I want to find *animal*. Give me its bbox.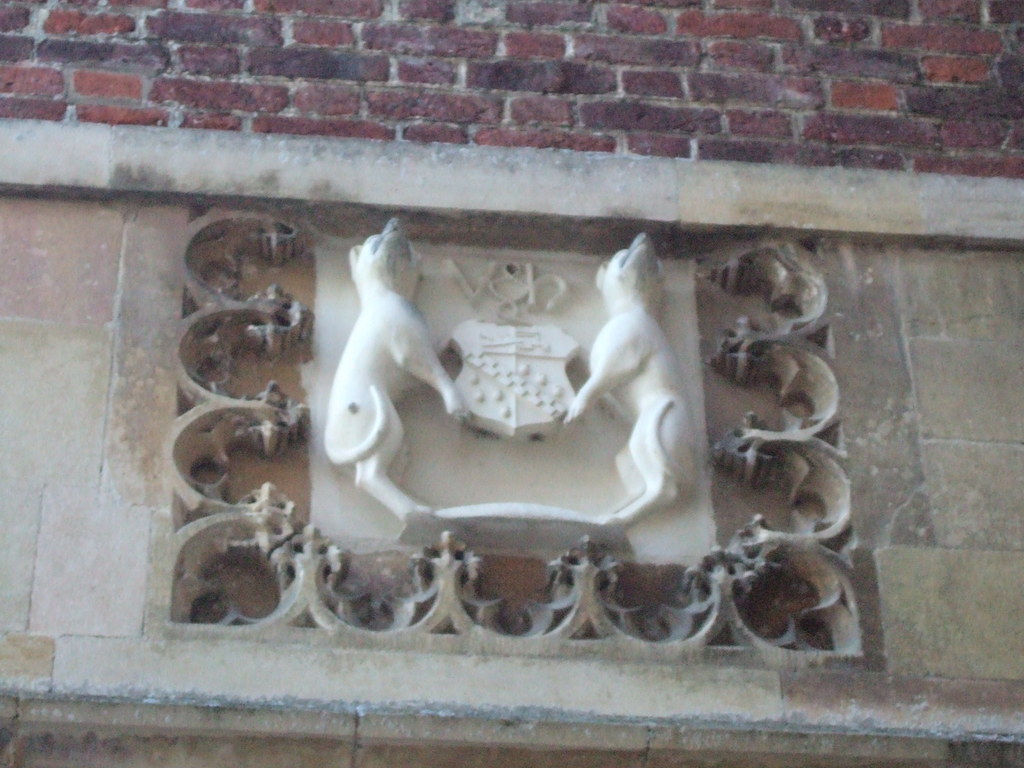
<region>328, 221, 461, 518</region>.
